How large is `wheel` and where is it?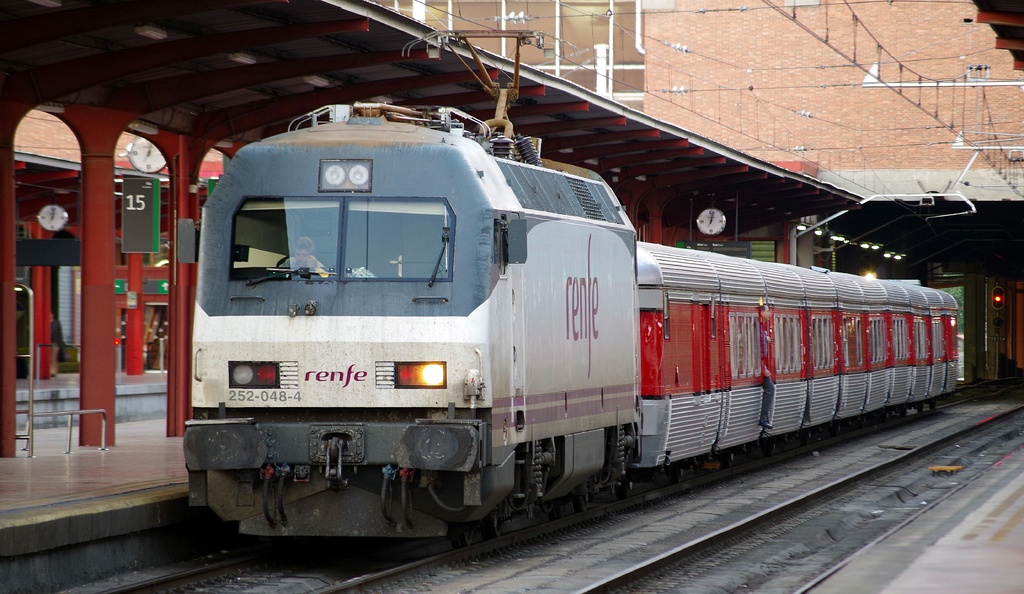
Bounding box: crop(666, 461, 684, 487).
